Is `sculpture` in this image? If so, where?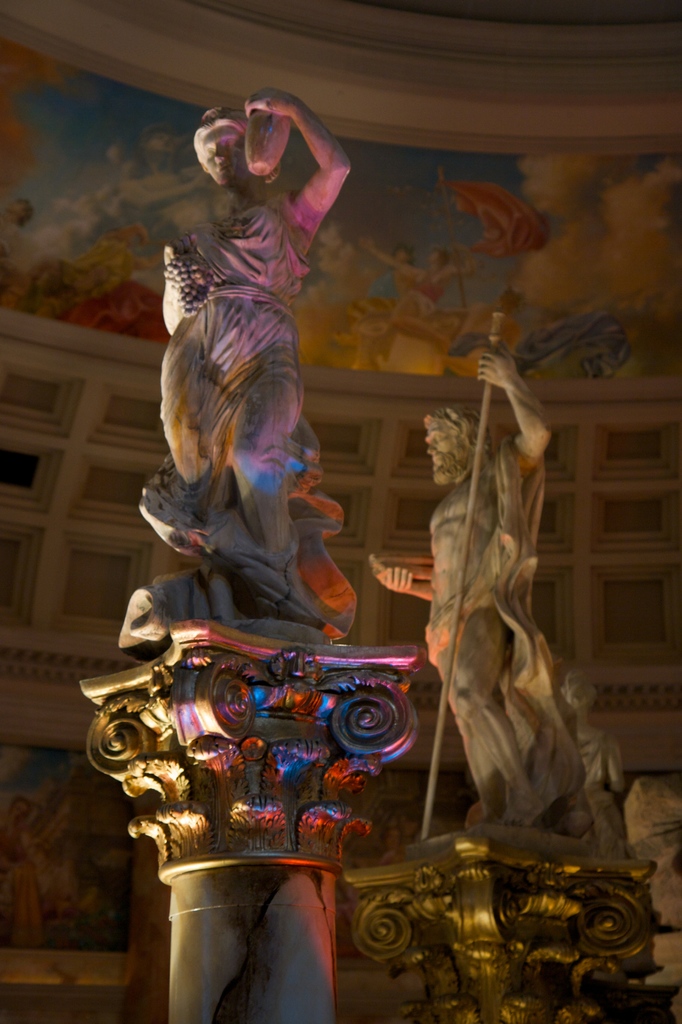
Yes, at <region>120, 92, 351, 652</region>.
